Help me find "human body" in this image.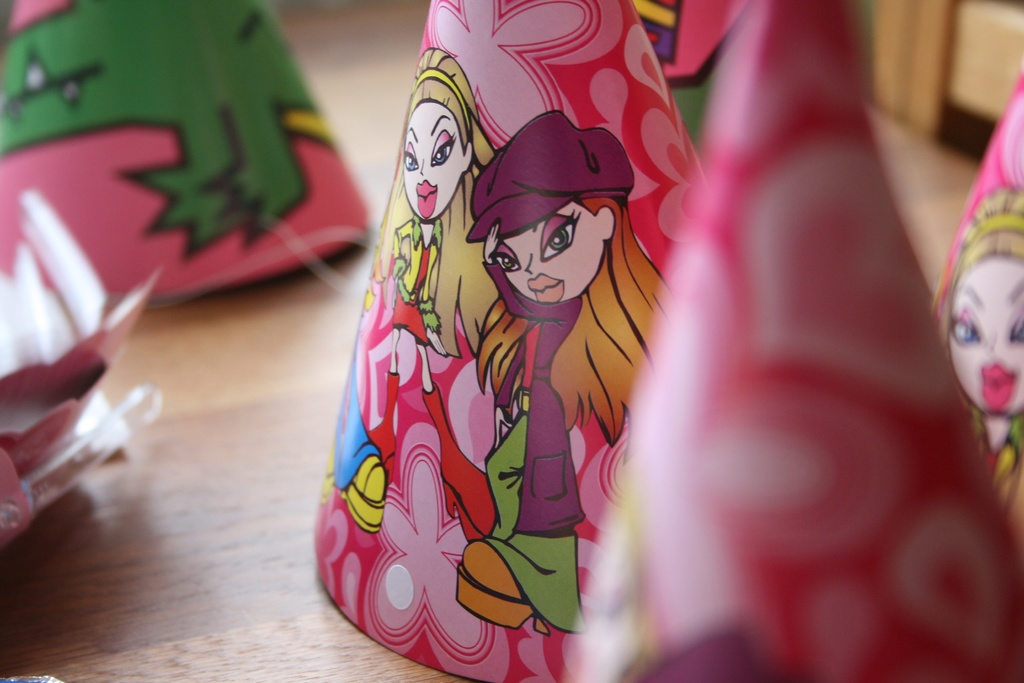
Found it: BBox(942, 181, 1023, 545).
